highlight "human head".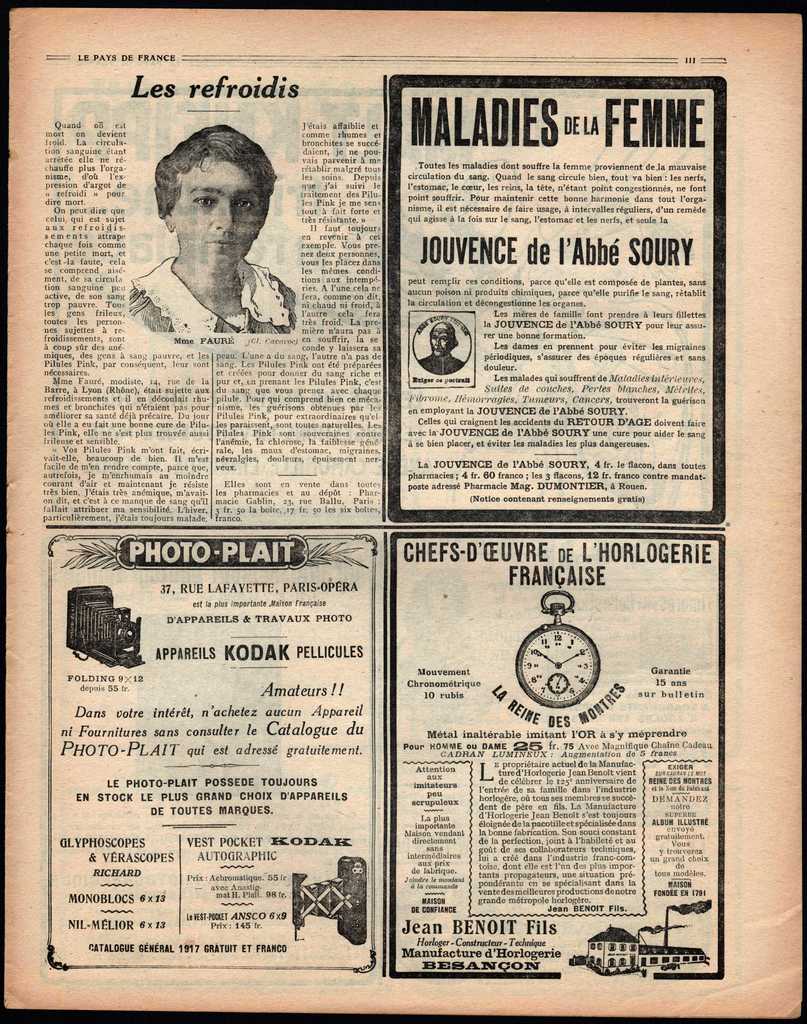
Highlighted region: left=158, top=128, right=270, bottom=261.
